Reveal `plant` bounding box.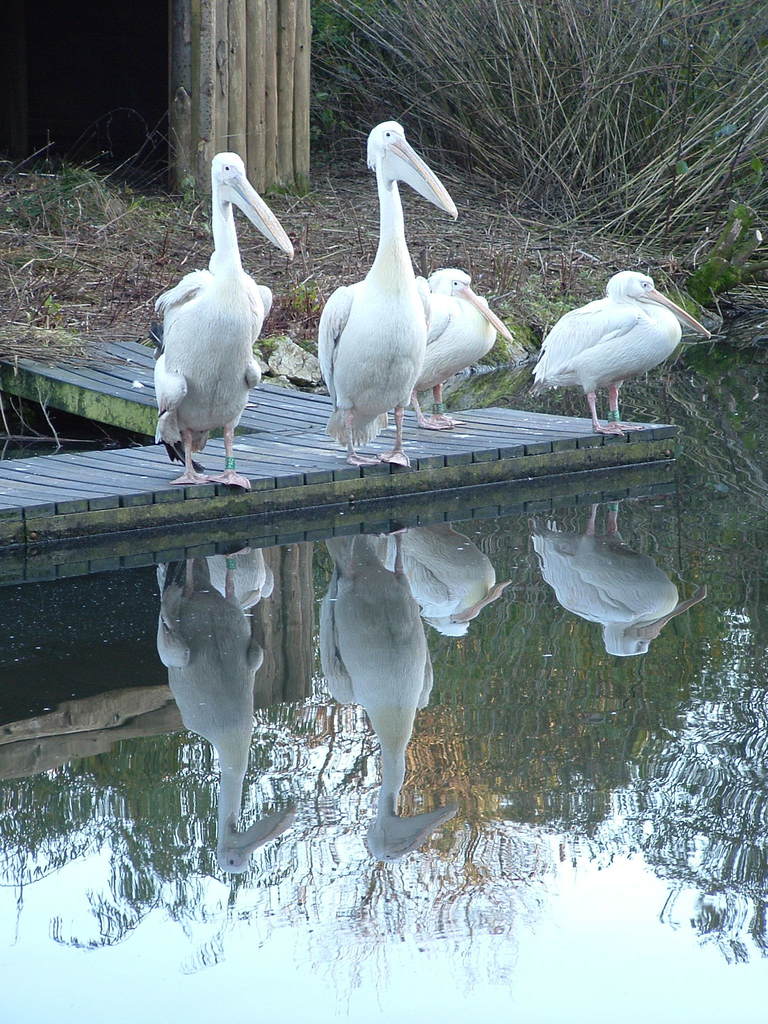
Revealed: x1=0 y1=154 x2=97 y2=220.
